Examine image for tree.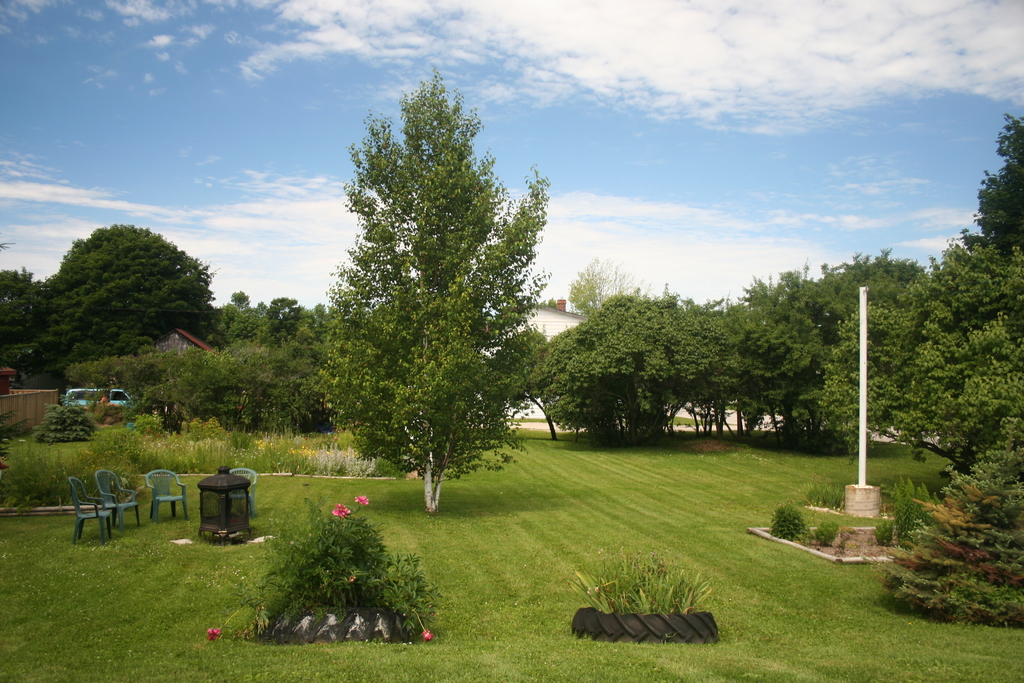
Examination result: 0/241/14/252.
